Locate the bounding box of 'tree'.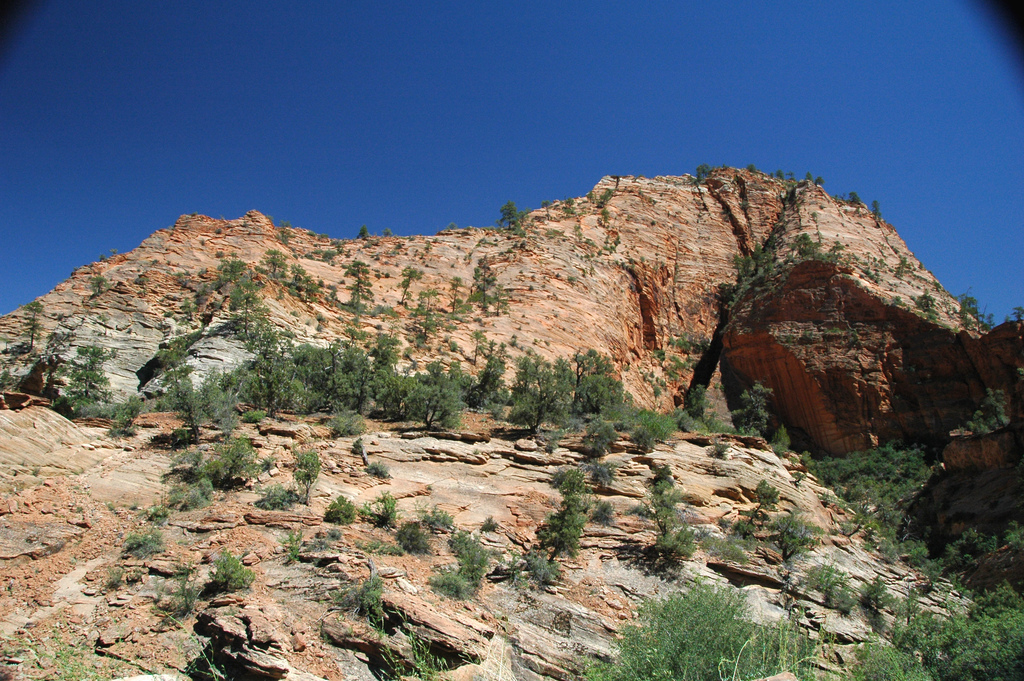
Bounding box: box=[293, 449, 321, 501].
